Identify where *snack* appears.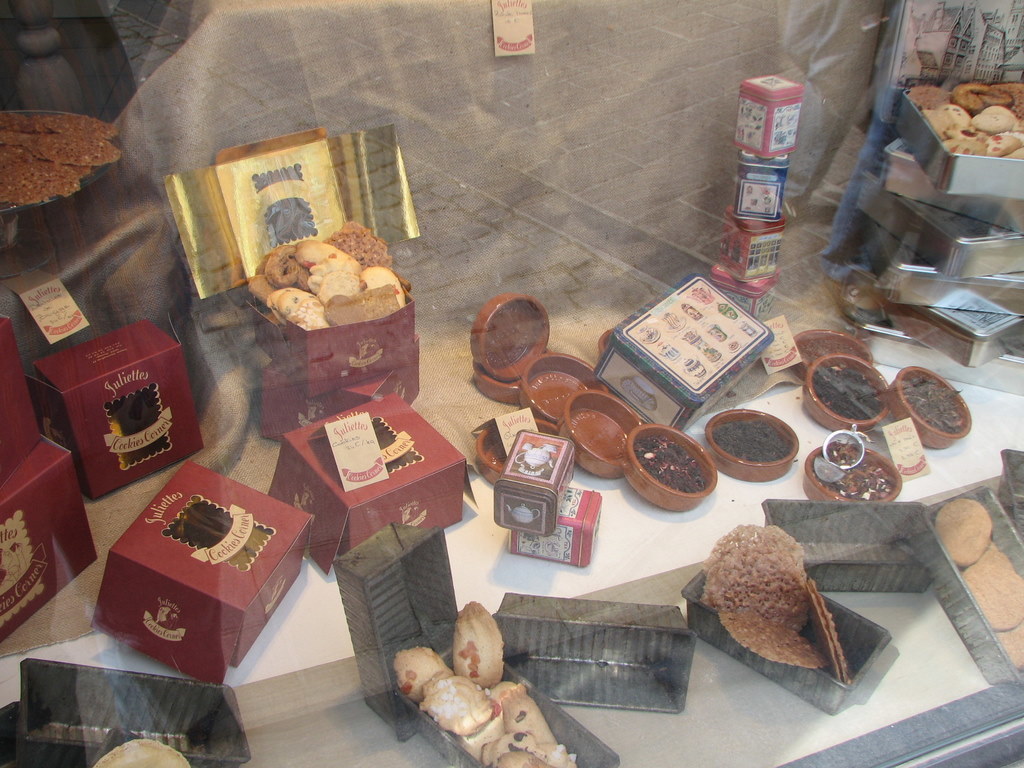
Appears at box=[261, 333, 416, 438].
